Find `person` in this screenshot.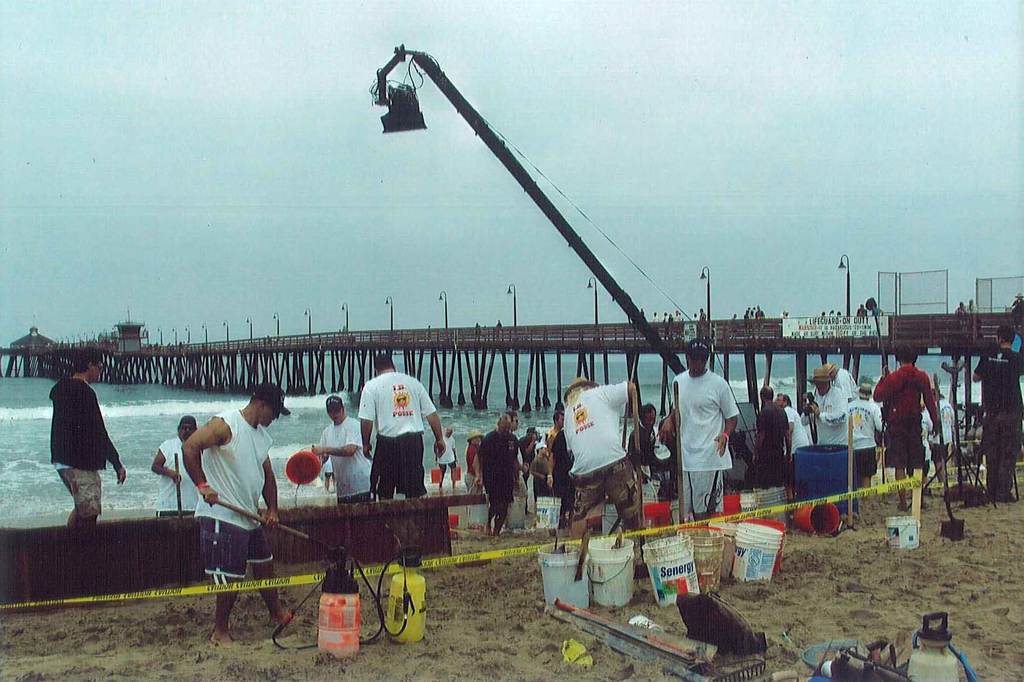
The bounding box for `person` is {"left": 531, "top": 444, "right": 548, "bottom": 496}.
